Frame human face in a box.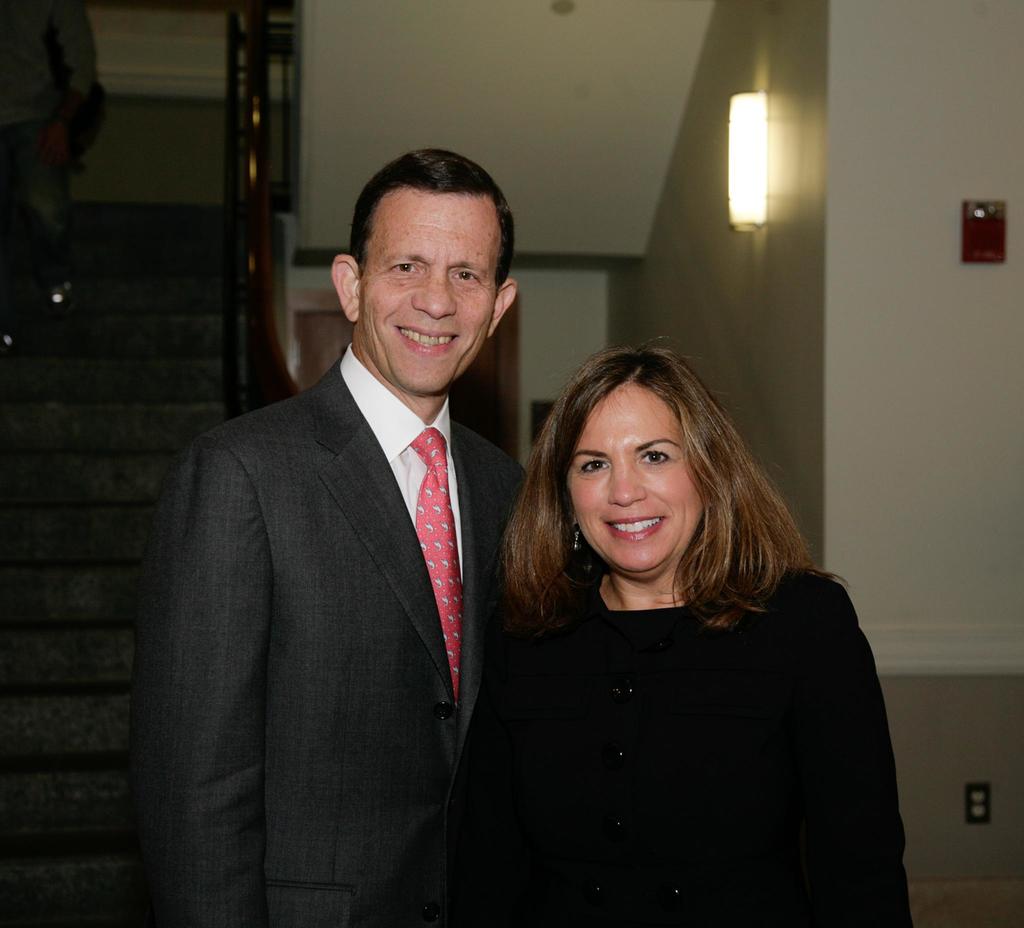
crop(567, 379, 699, 570).
